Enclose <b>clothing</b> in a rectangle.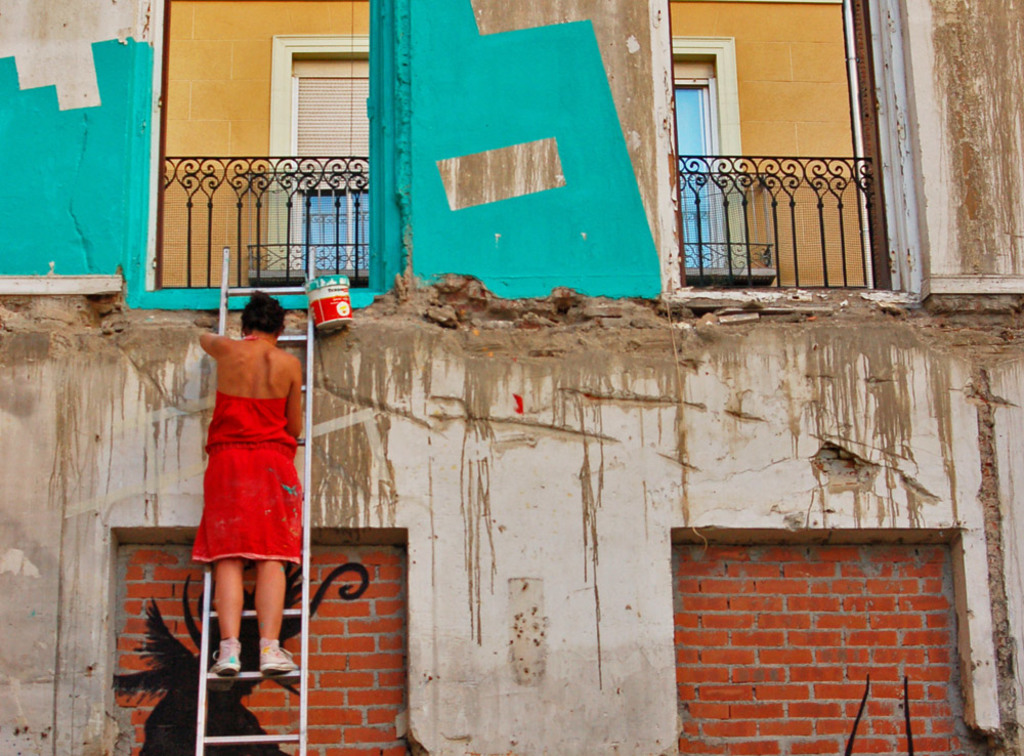
196 309 309 570.
